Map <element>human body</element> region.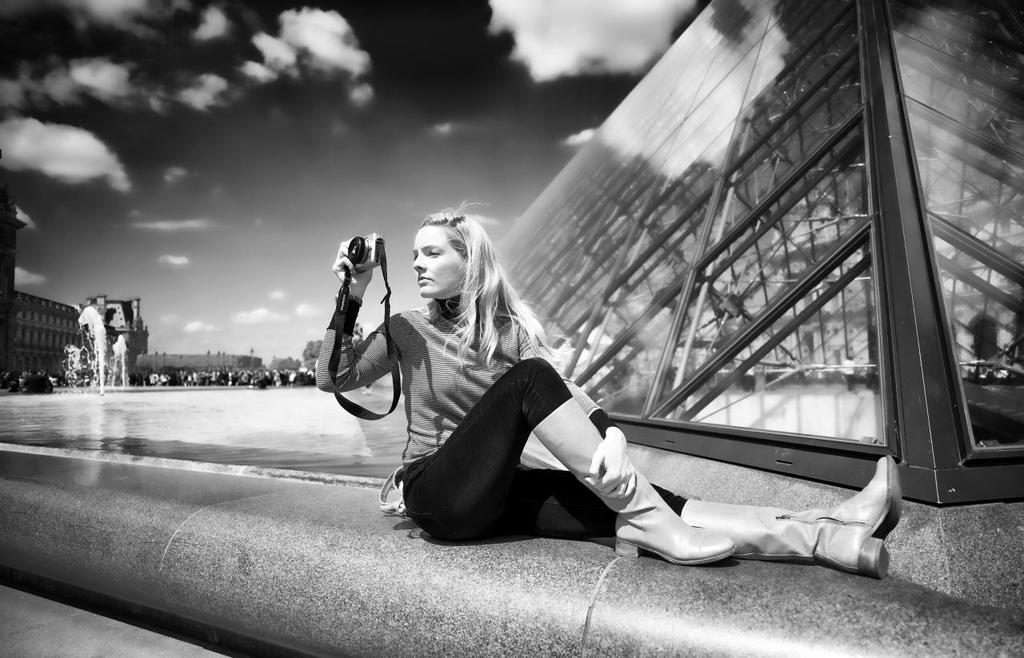
Mapped to rect(315, 198, 898, 583).
